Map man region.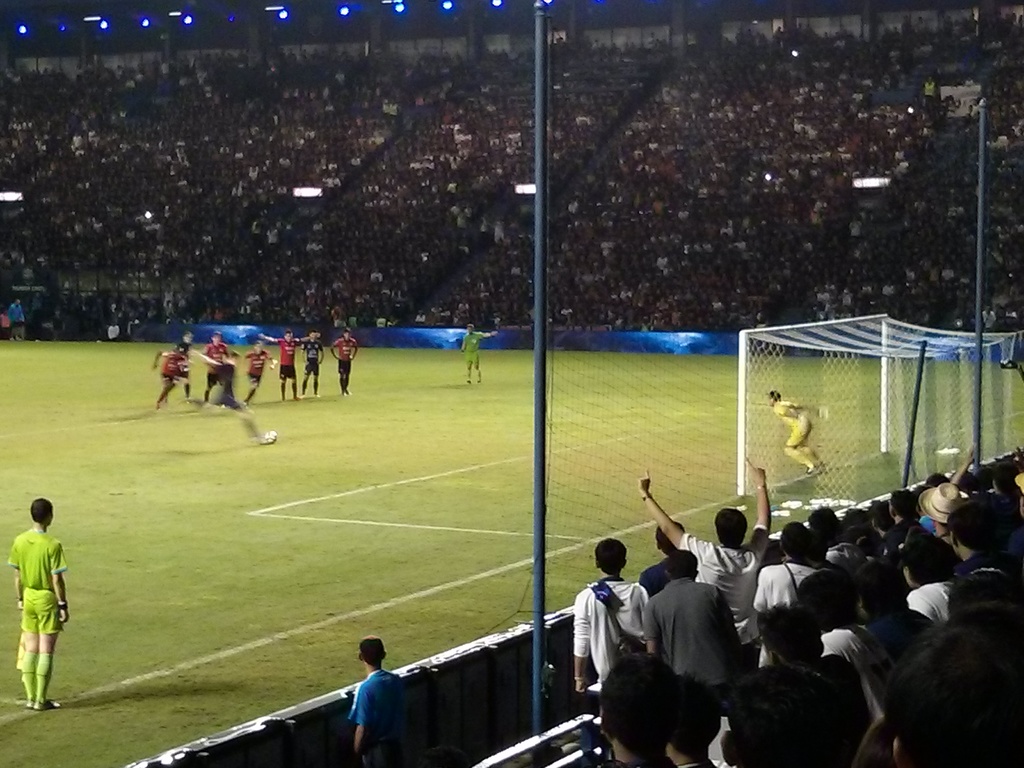
Mapped to pyautogui.locateOnScreen(259, 329, 316, 397).
